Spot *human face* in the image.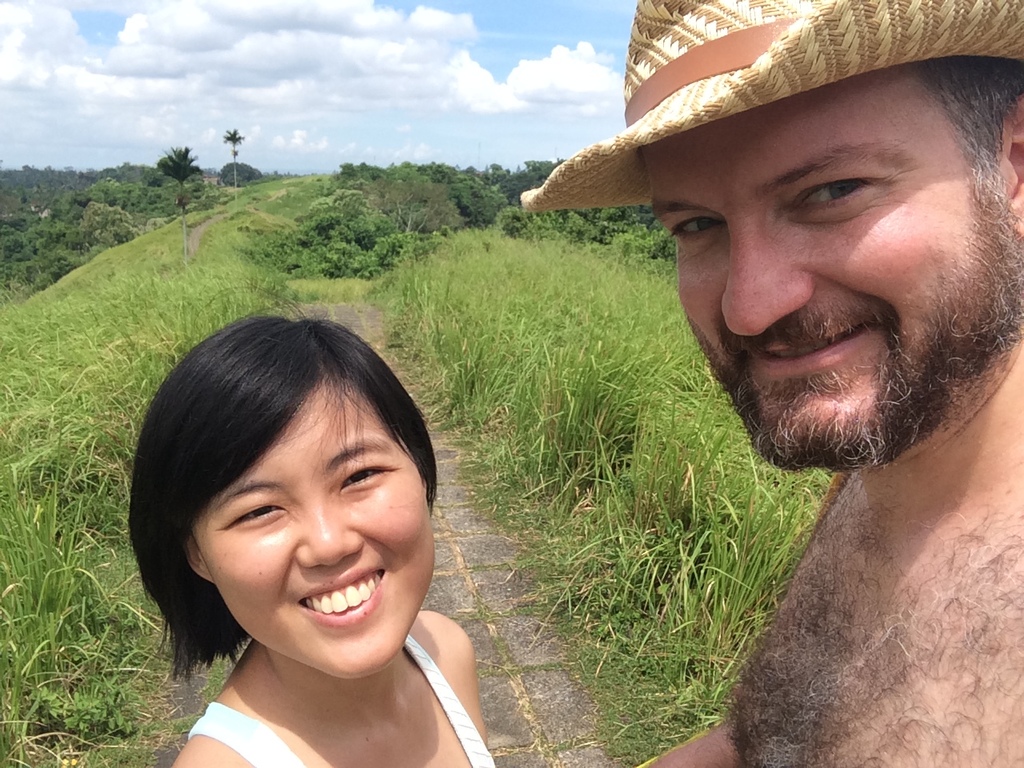
*human face* found at (left=658, top=78, right=1023, bottom=464).
